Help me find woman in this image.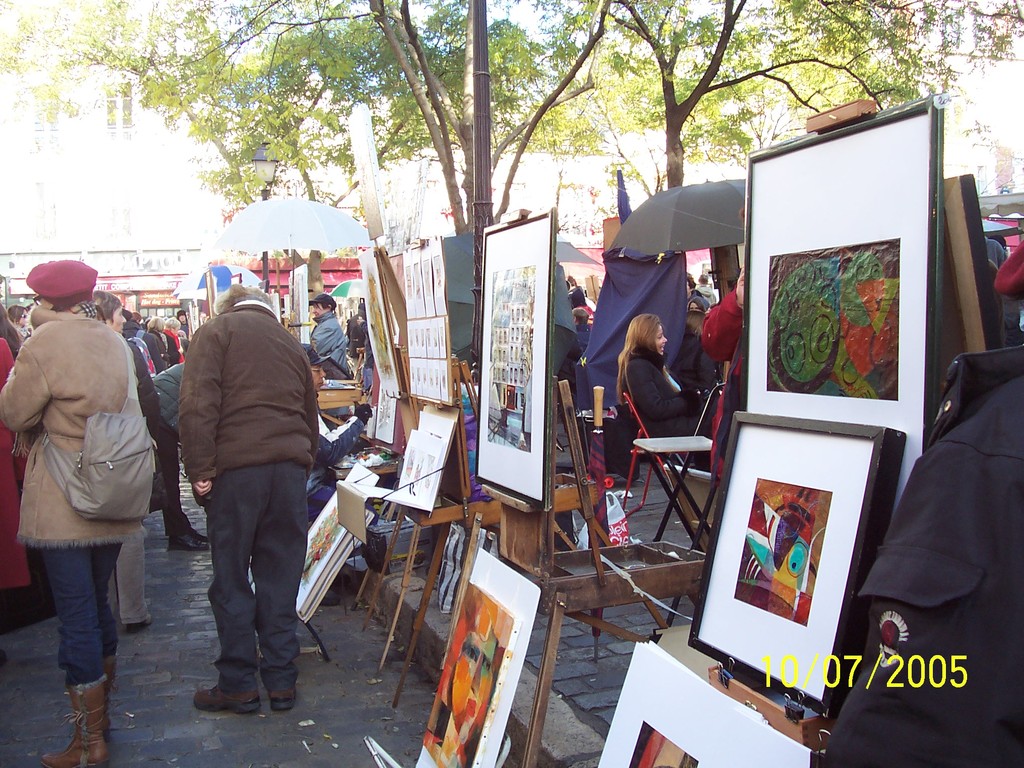
Found it: select_region(150, 246, 334, 724).
